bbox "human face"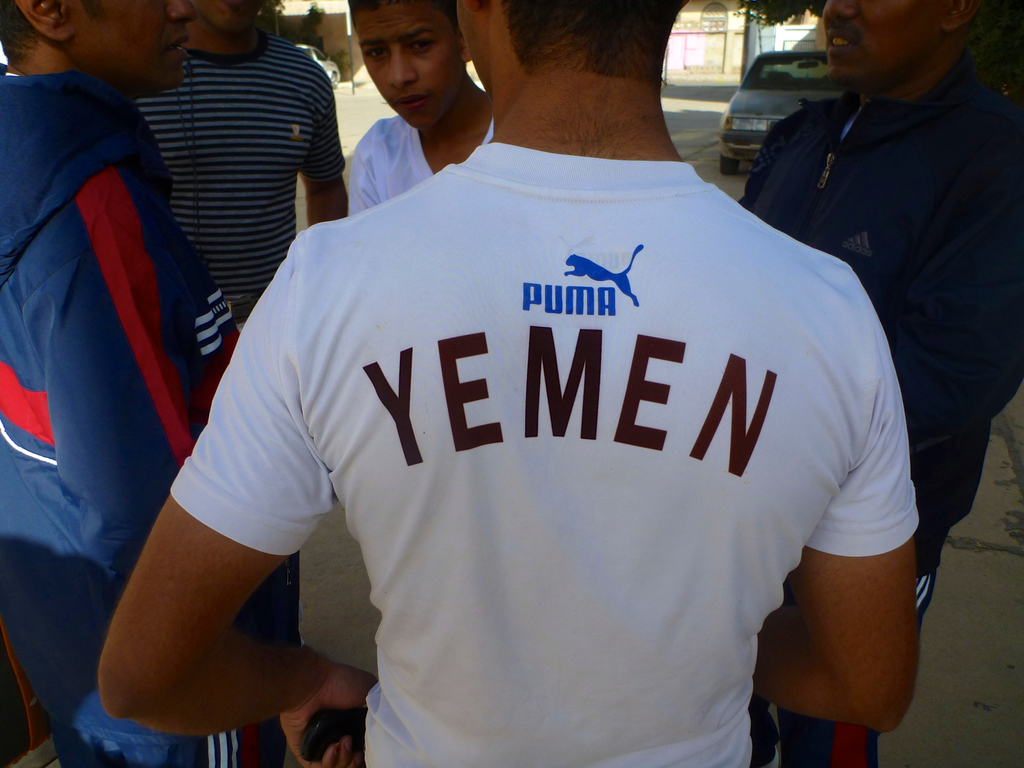
crop(820, 0, 941, 85)
